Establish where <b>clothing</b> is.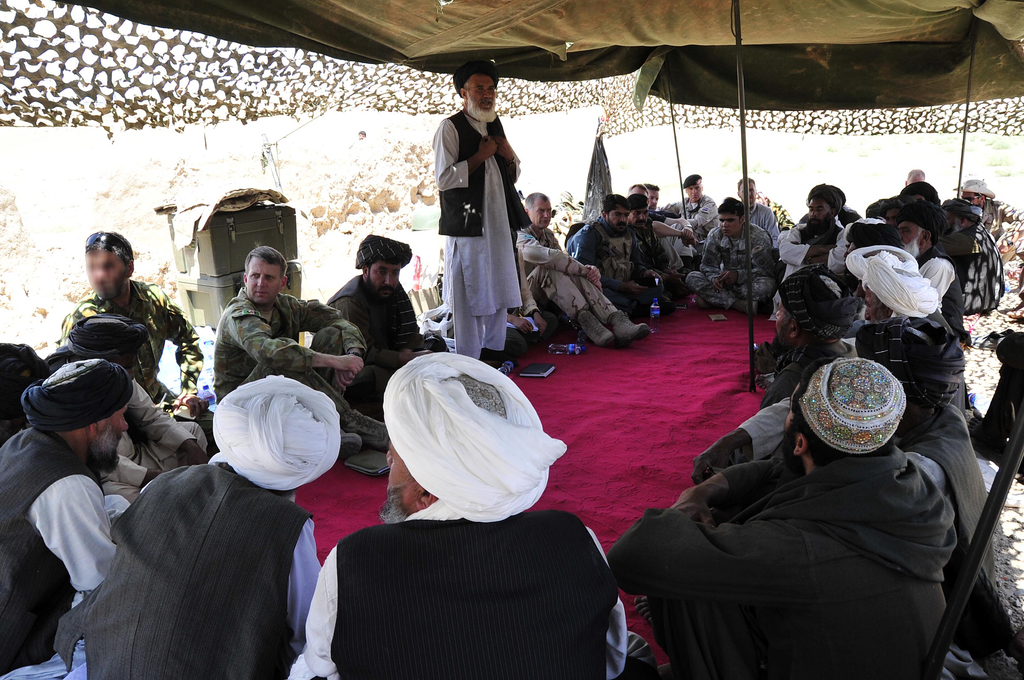
Established at (649,197,678,294).
